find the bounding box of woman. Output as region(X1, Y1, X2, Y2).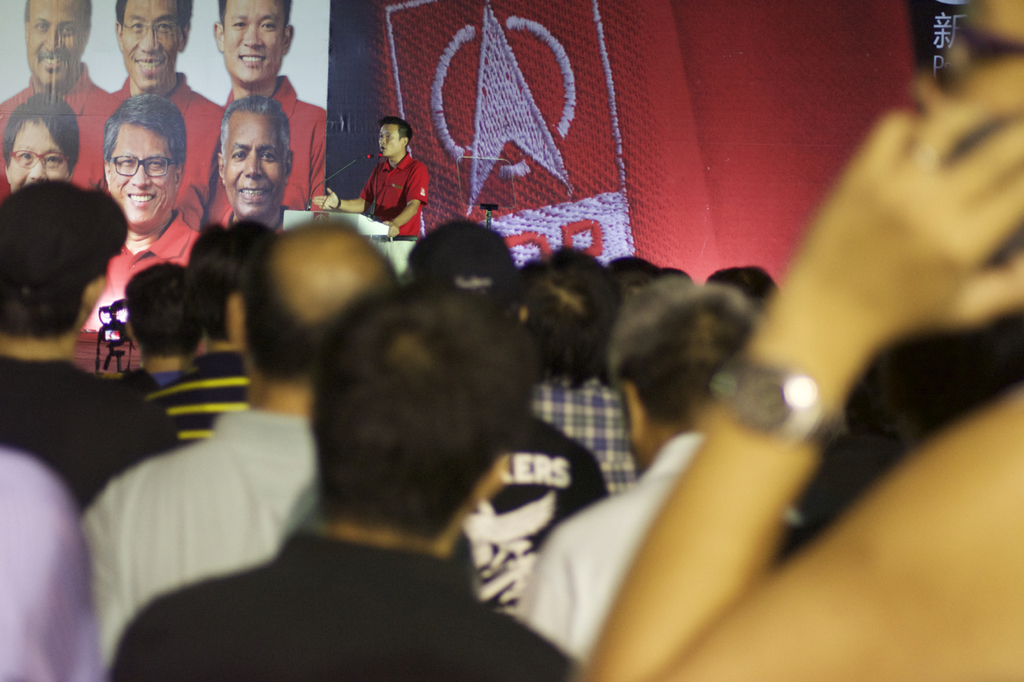
region(586, 0, 1022, 681).
